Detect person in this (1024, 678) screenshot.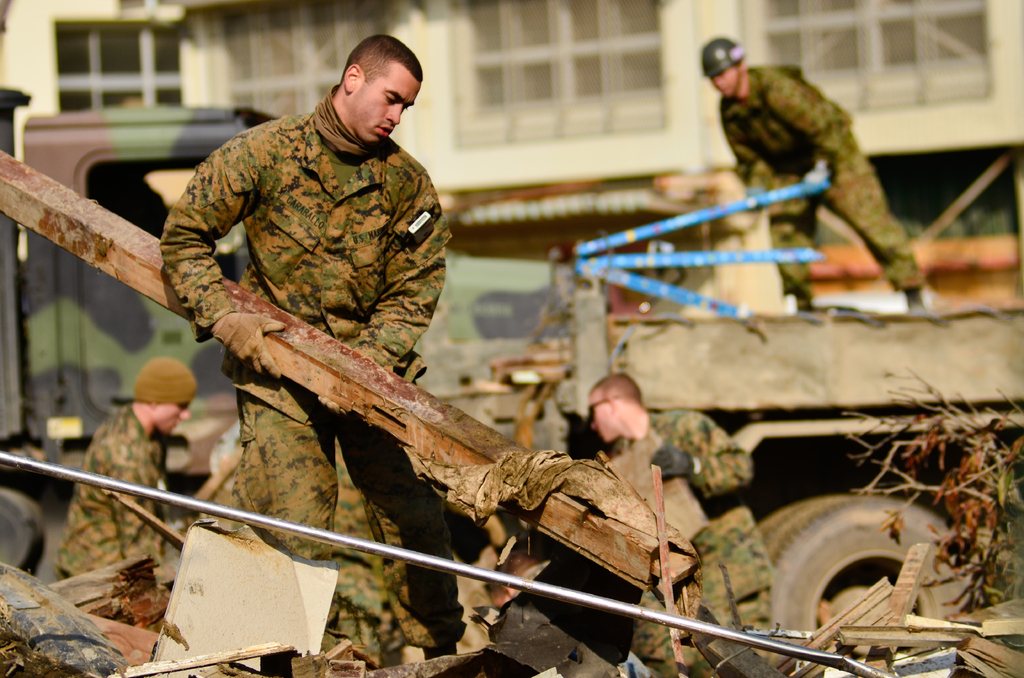
Detection: 691:28:915:314.
